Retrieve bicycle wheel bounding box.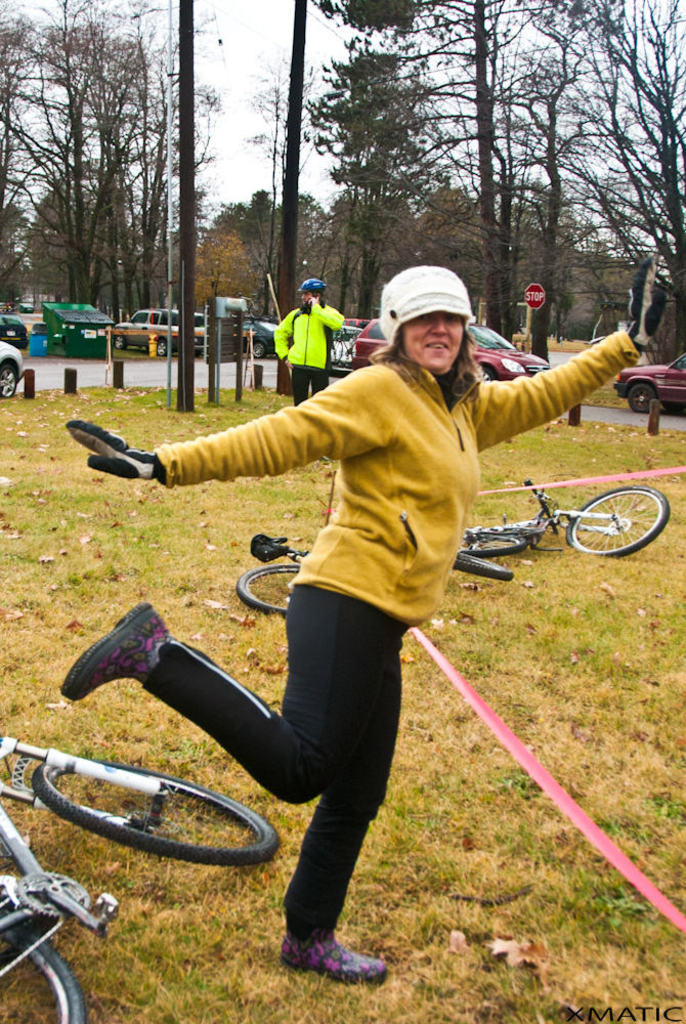
Bounding box: <box>448,555,515,580</box>.
